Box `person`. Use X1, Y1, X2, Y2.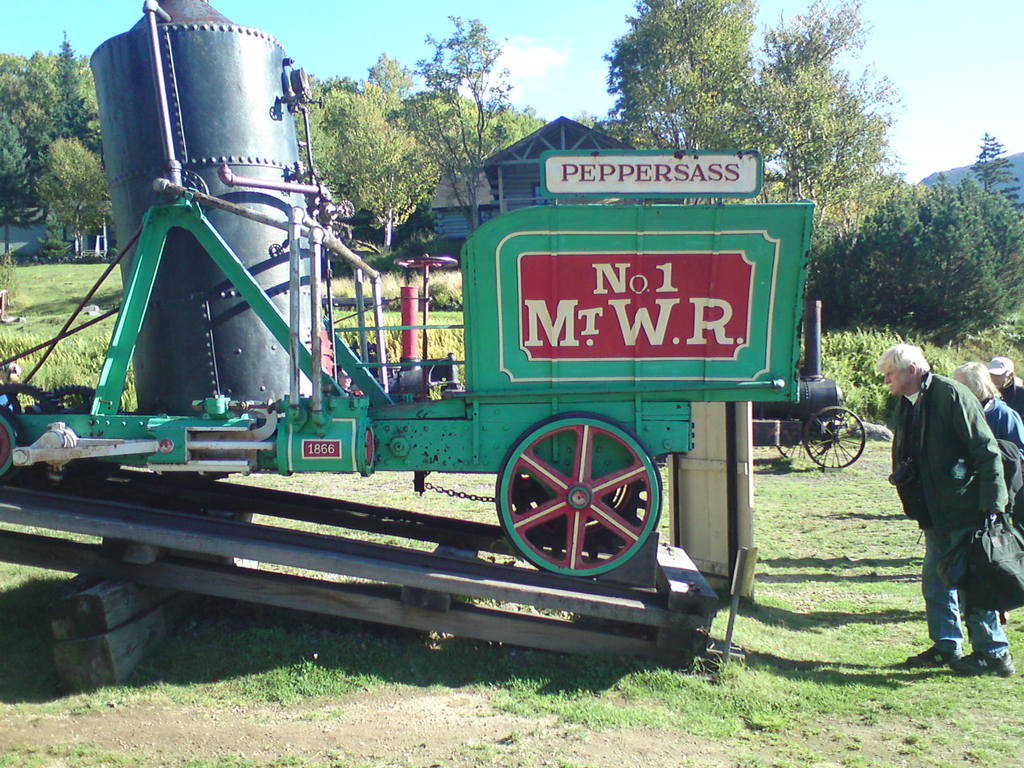
943, 359, 1021, 632.
